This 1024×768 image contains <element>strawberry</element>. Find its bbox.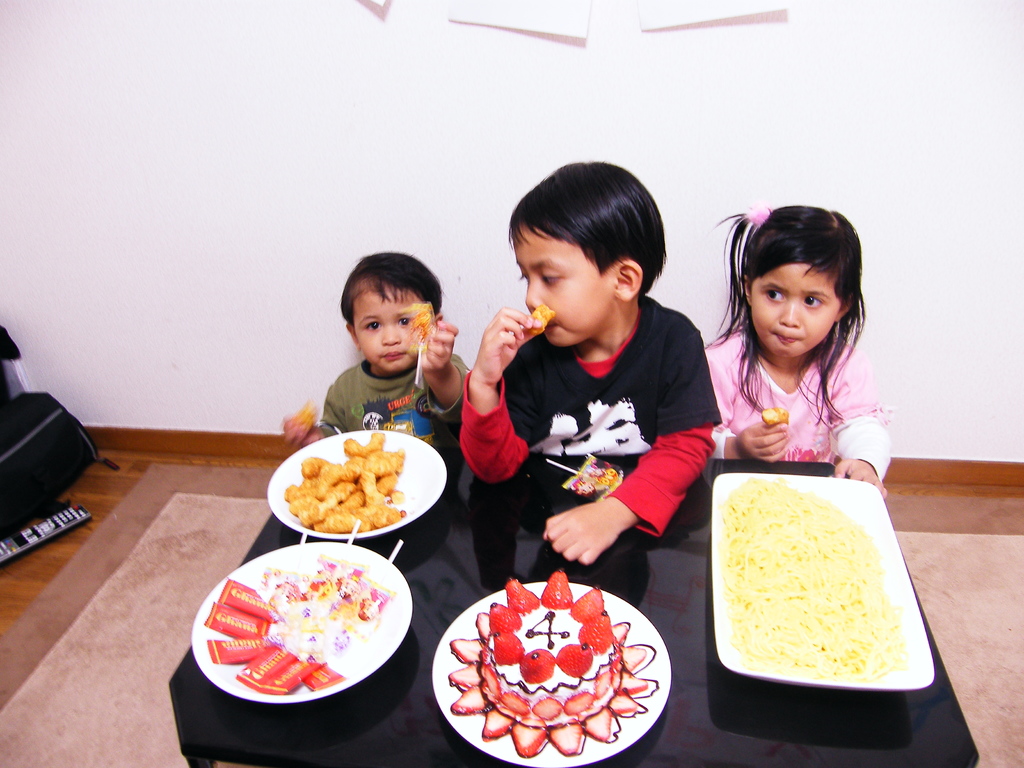
select_region(483, 707, 518, 740).
